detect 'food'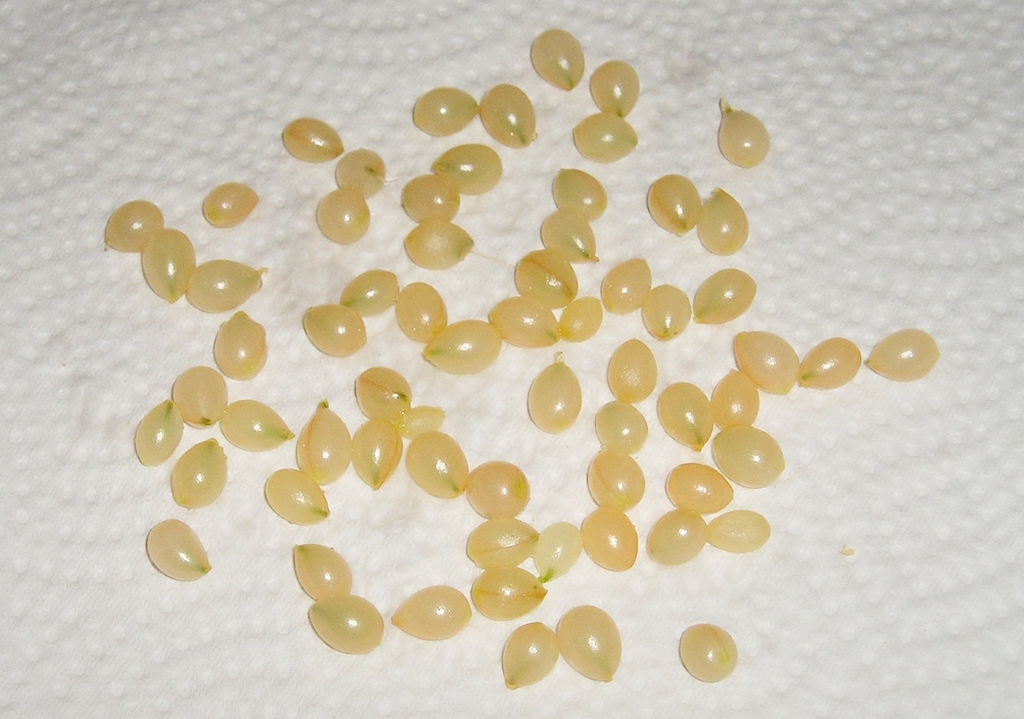
crop(668, 464, 733, 517)
